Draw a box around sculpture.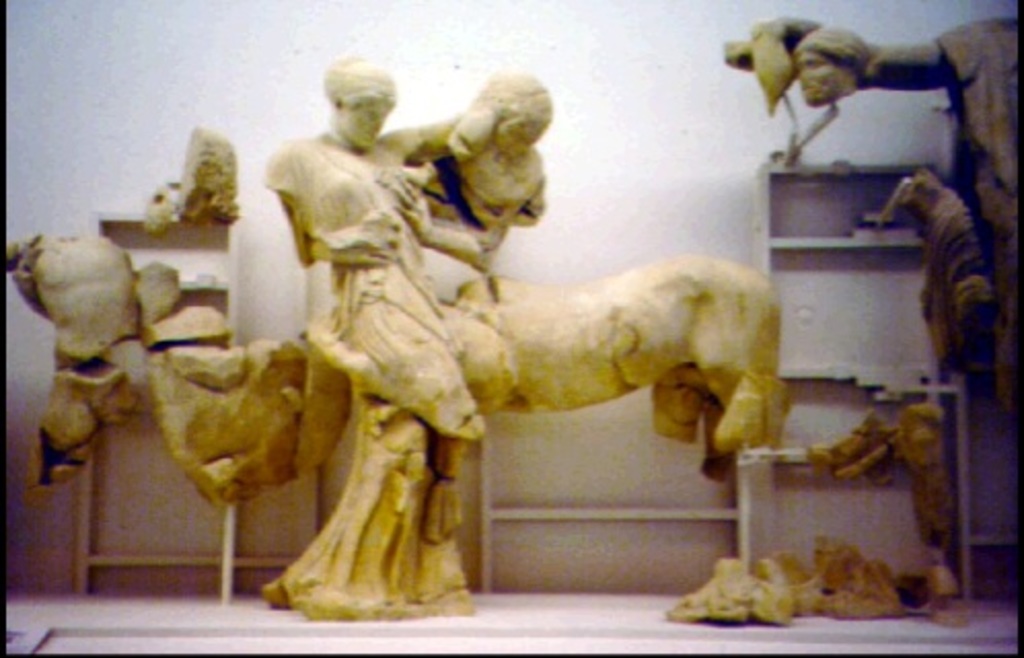
box(138, 123, 247, 228).
